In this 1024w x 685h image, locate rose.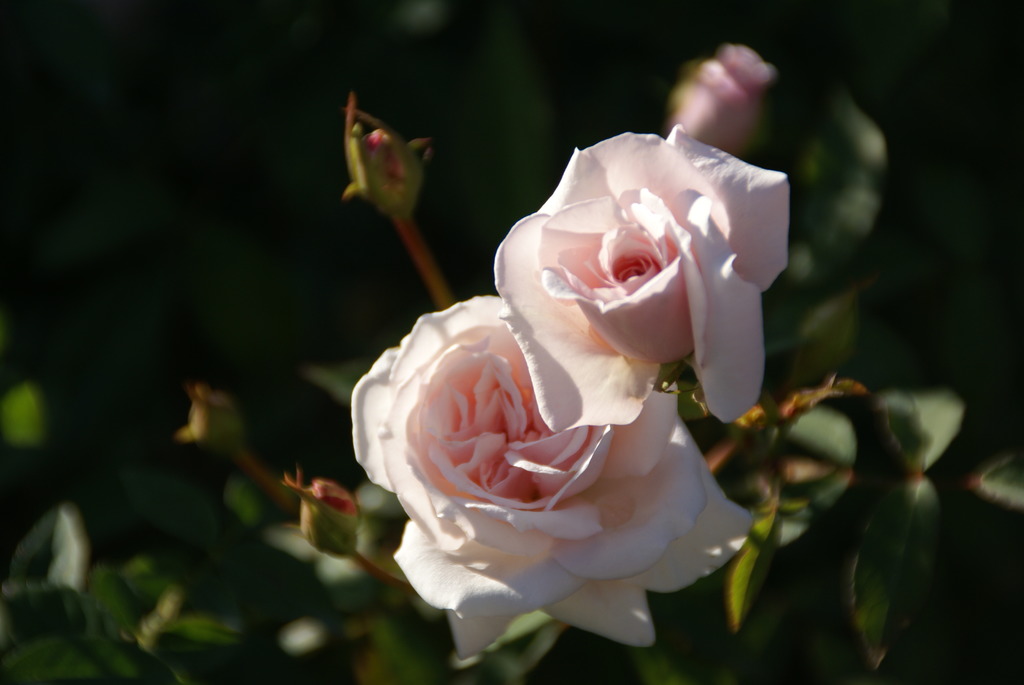
Bounding box: <box>668,46,780,158</box>.
